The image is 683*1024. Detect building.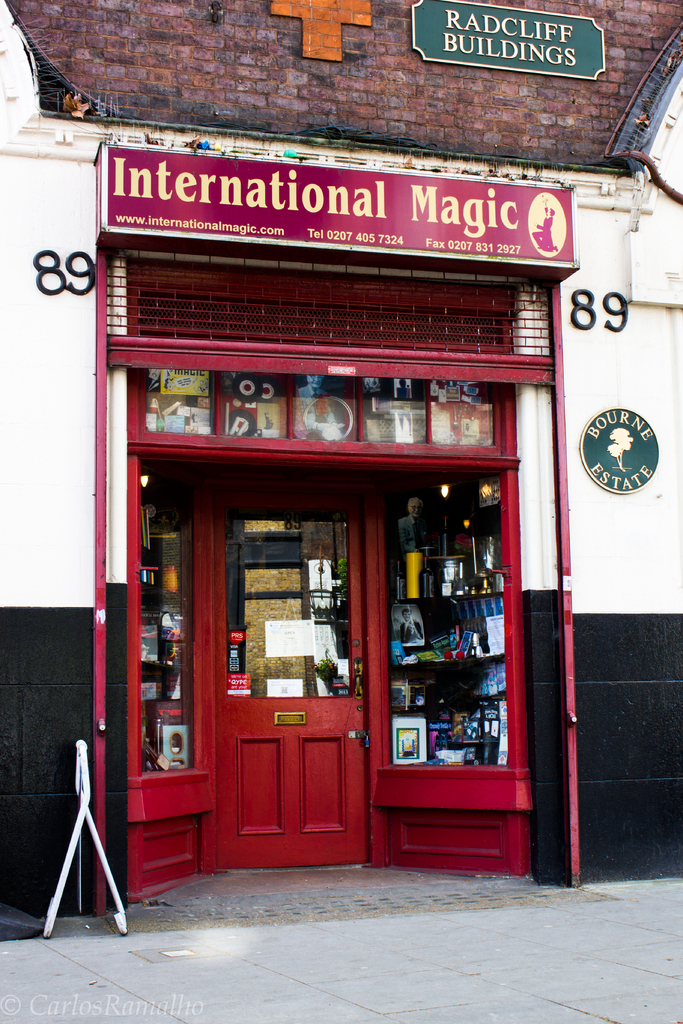
Detection: pyautogui.locateOnScreen(0, 0, 682, 910).
